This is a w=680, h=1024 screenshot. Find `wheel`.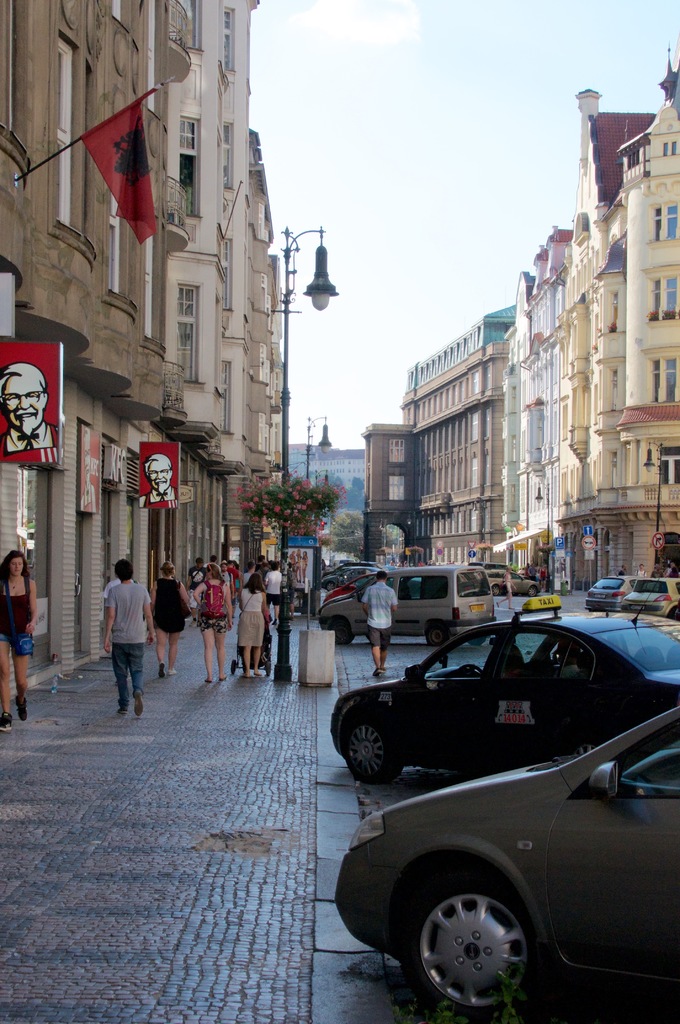
Bounding box: l=264, t=661, r=270, b=675.
